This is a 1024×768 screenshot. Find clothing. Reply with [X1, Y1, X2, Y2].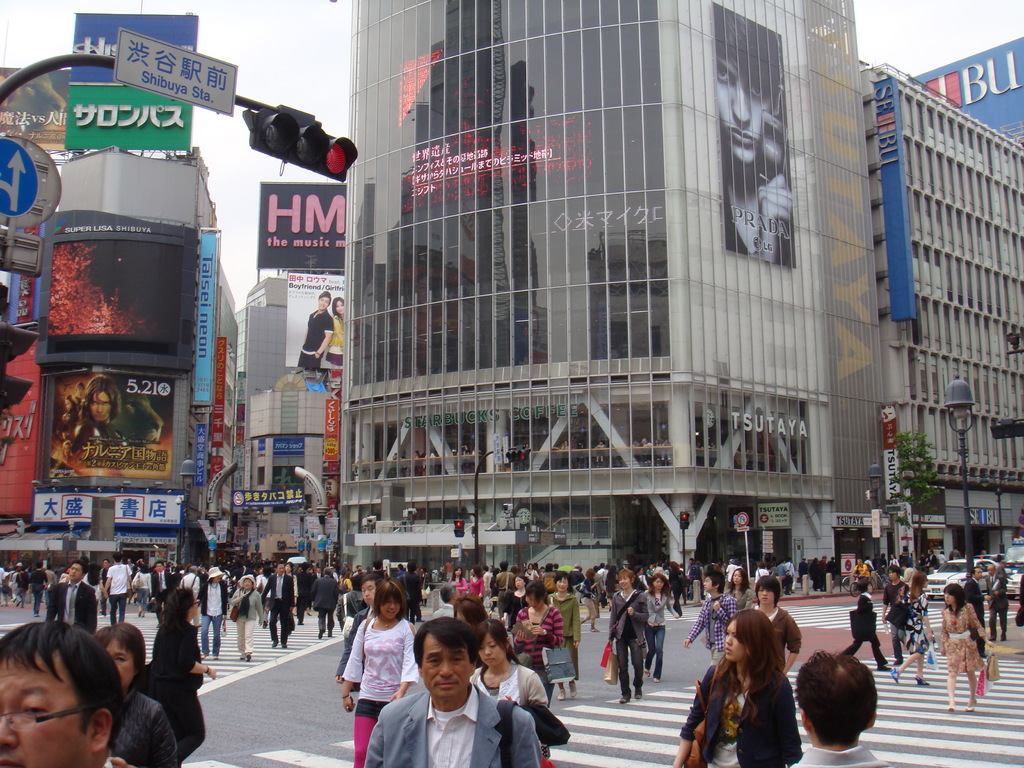
[543, 589, 586, 668].
